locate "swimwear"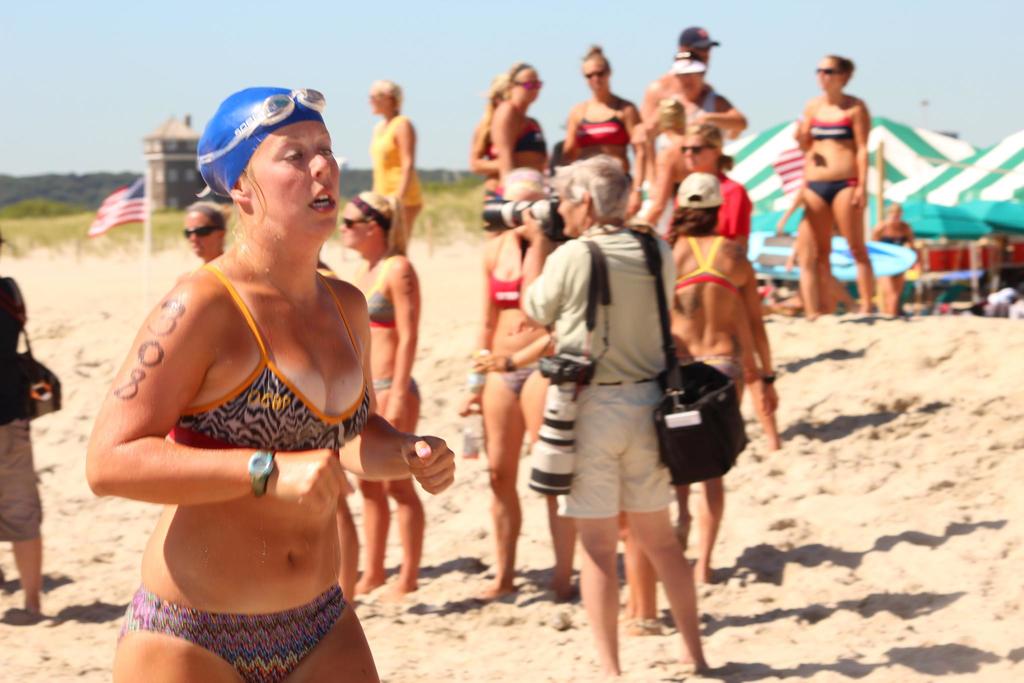
locate(676, 350, 743, 400)
